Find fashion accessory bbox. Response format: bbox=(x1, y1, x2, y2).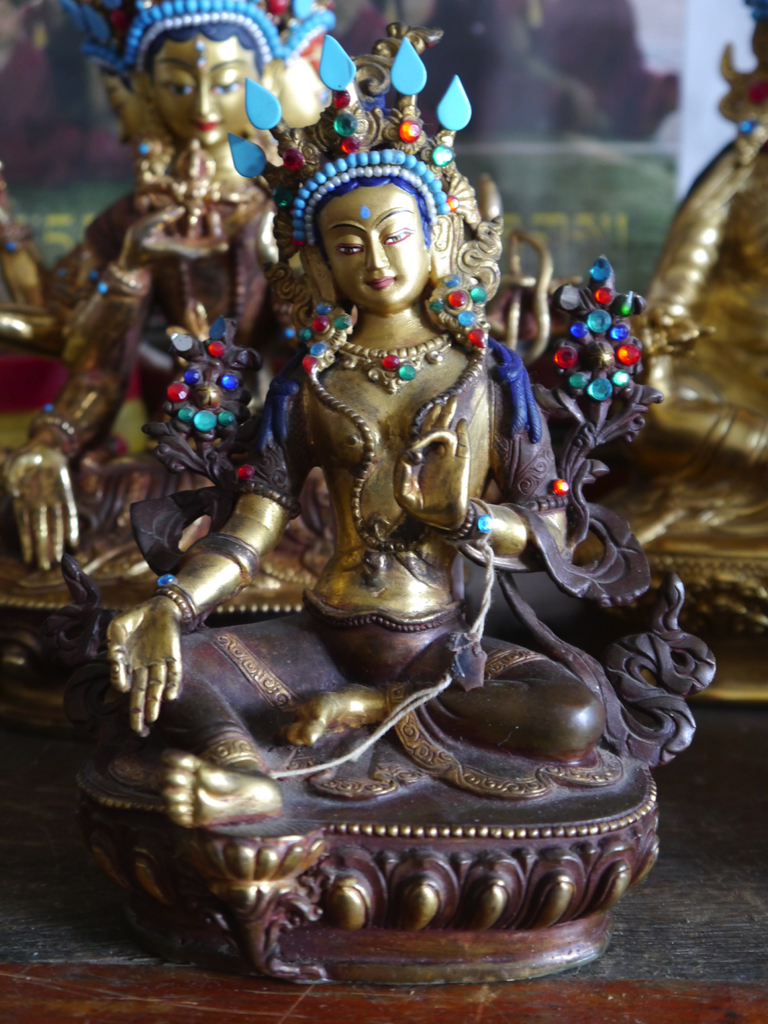
bbox=(524, 481, 571, 508).
